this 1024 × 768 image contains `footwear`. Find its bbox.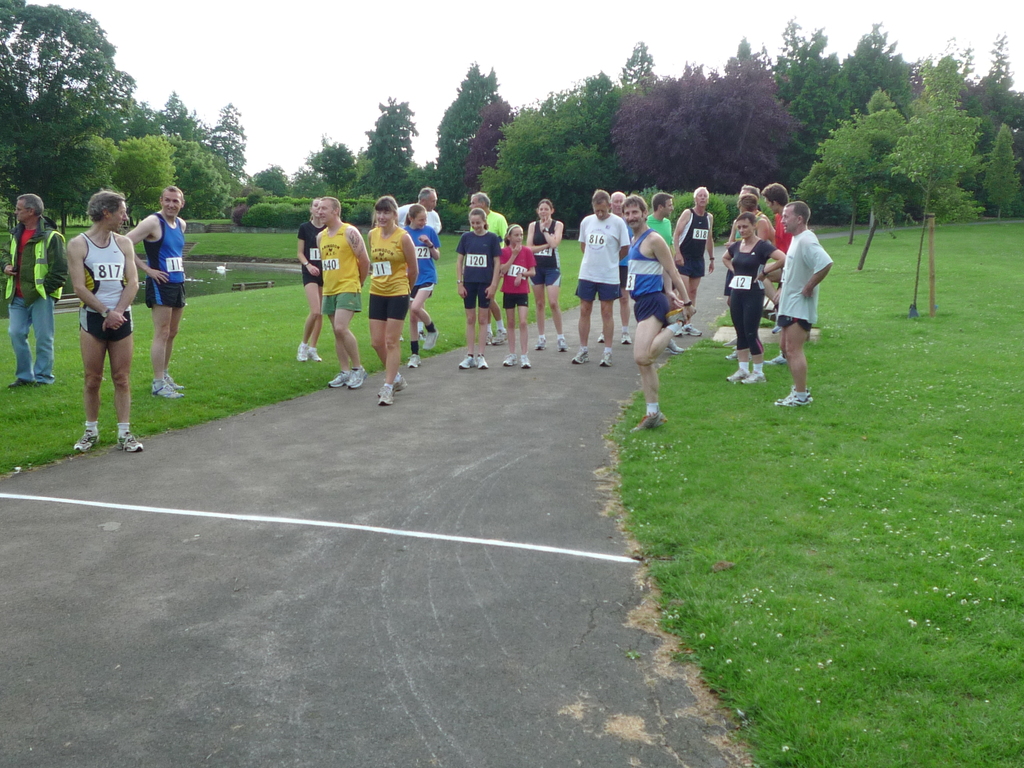
<box>553,333,573,355</box>.
